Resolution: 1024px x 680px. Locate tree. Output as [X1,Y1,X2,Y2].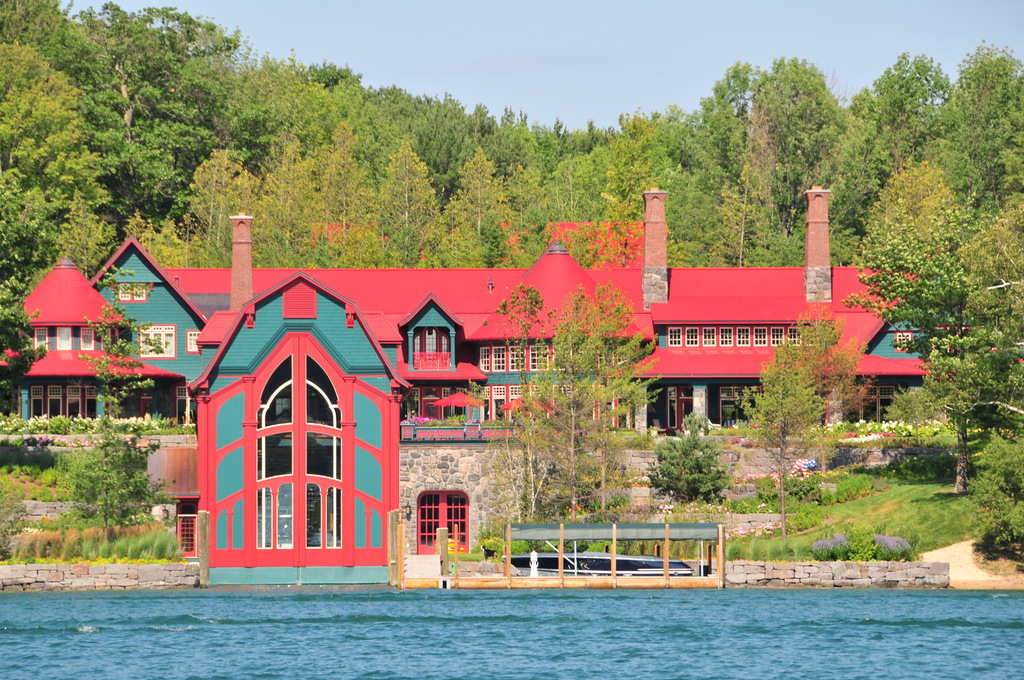
[0,34,103,194].
